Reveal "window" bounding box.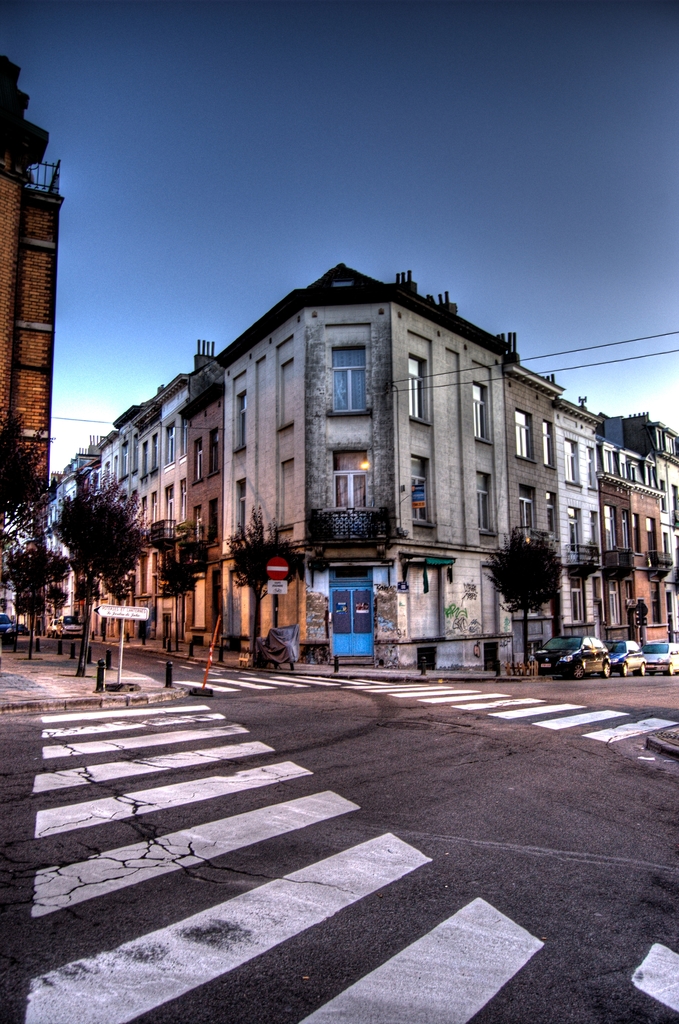
Revealed: box=[233, 374, 245, 455].
